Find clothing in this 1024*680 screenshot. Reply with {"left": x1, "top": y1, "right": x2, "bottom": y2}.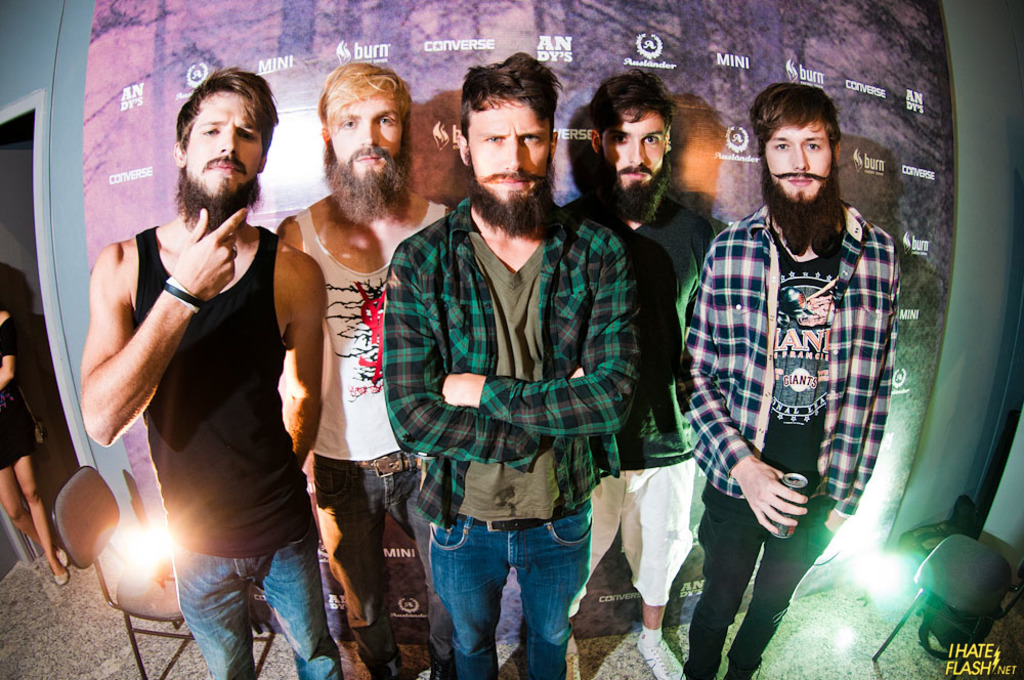
{"left": 698, "top": 98, "right": 910, "bottom": 604}.
